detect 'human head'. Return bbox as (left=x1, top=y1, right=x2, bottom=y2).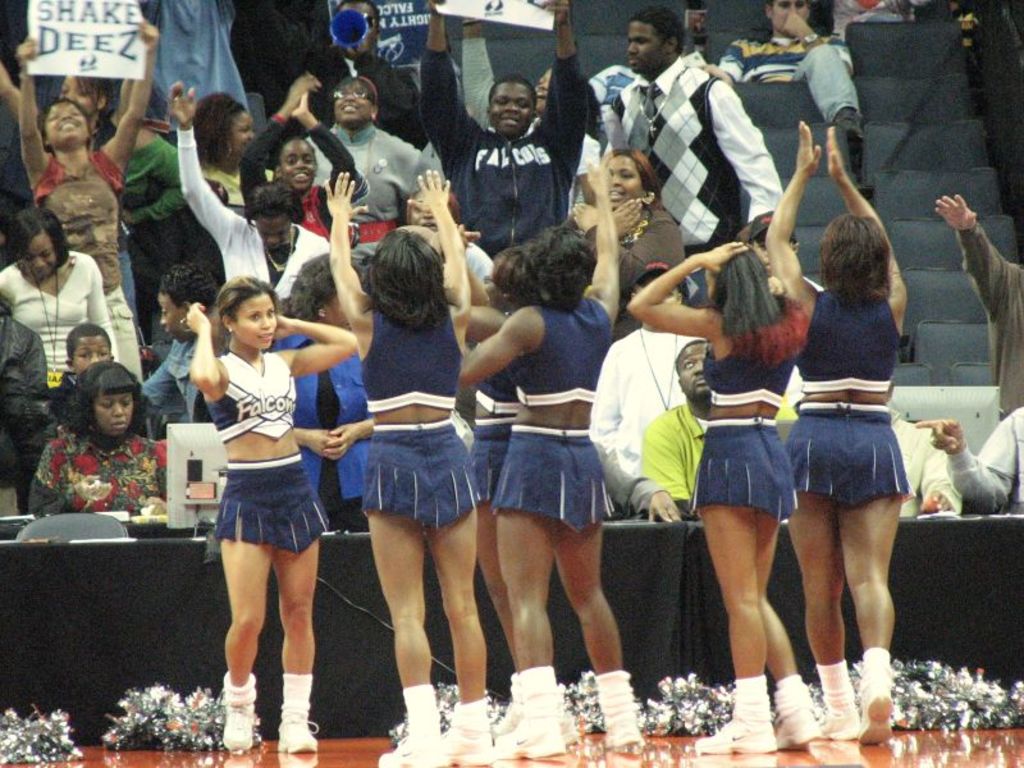
(left=271, top=134, right=319, bottom=193).
